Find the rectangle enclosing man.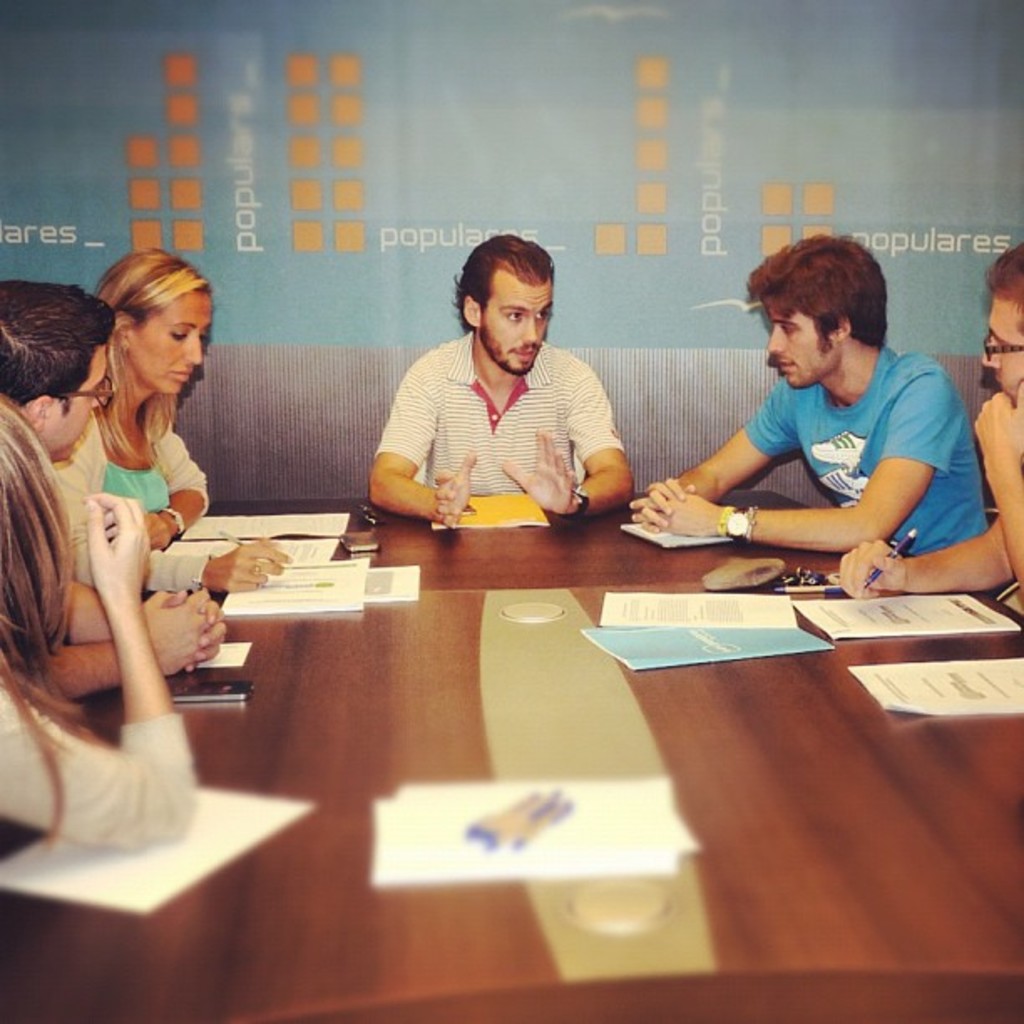
rect(366, 236, 634, 534).
